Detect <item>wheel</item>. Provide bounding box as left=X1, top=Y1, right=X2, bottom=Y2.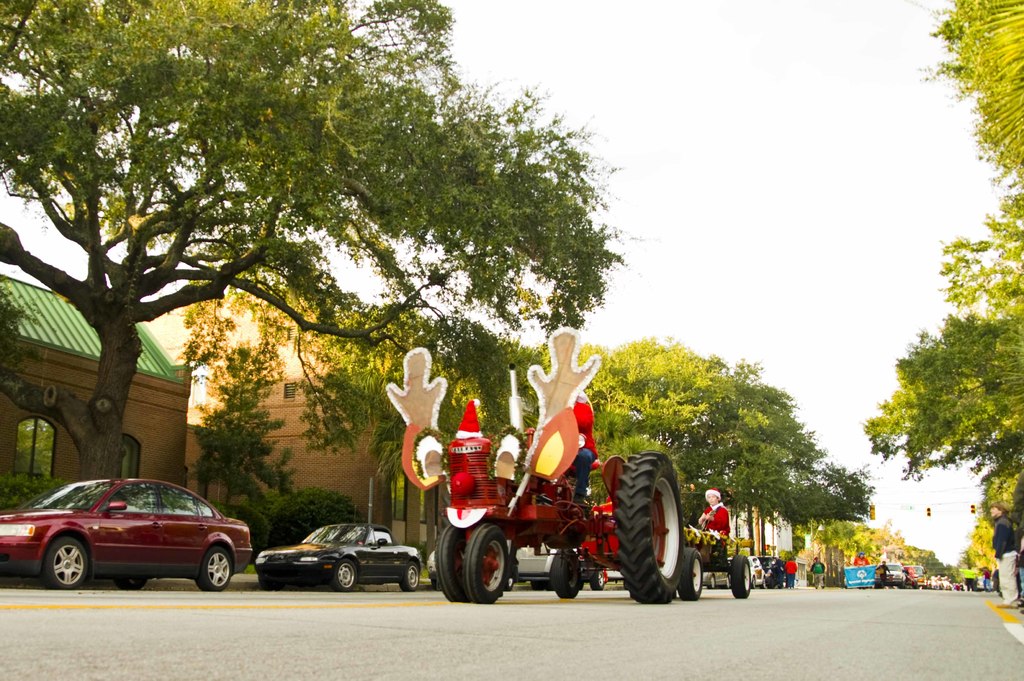
left=463, top=524, right=509, bottom=602.
